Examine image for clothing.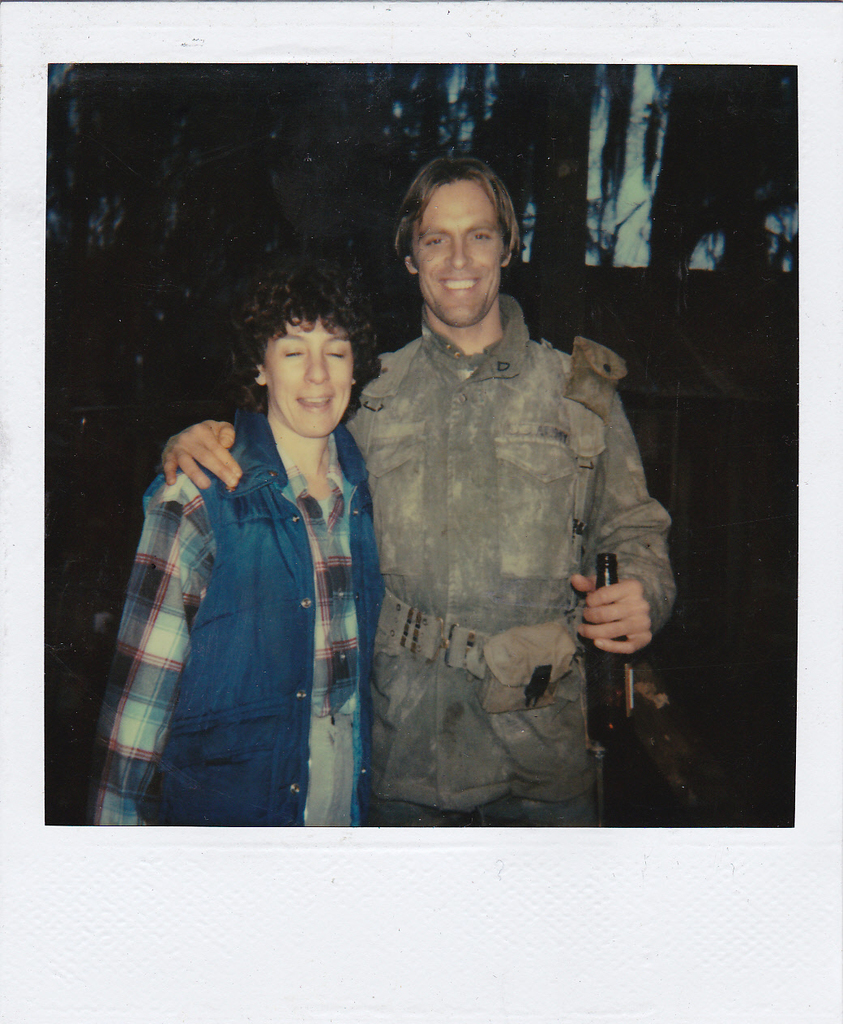
Examination result: <region>340, 292, 680, 839</region>.
